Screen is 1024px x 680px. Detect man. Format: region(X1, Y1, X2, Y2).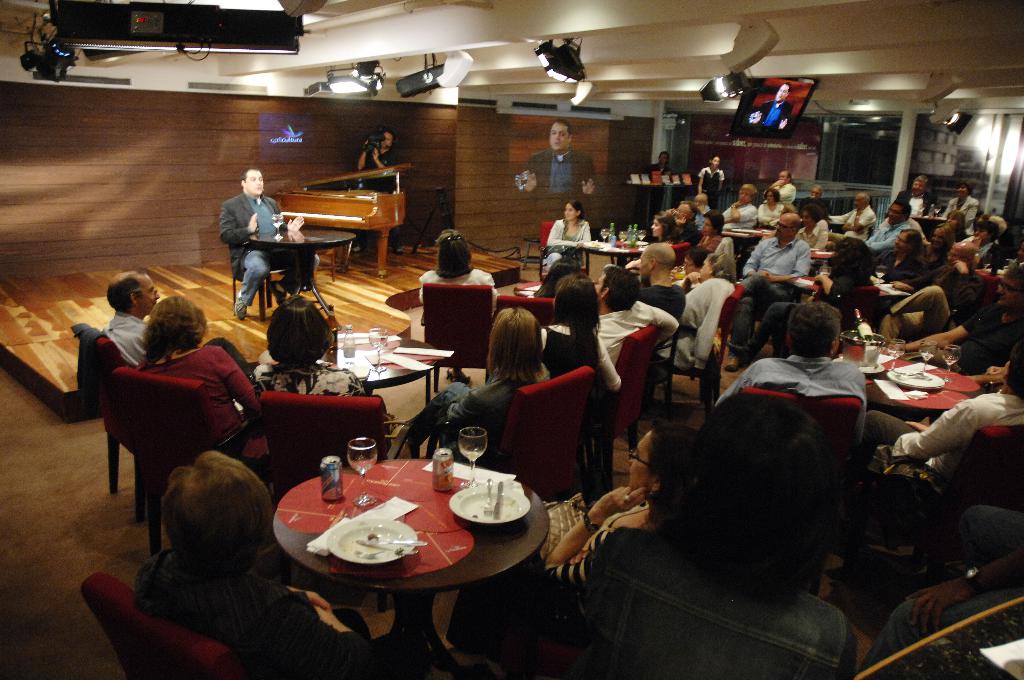
region(721, 211, 811, 371).
